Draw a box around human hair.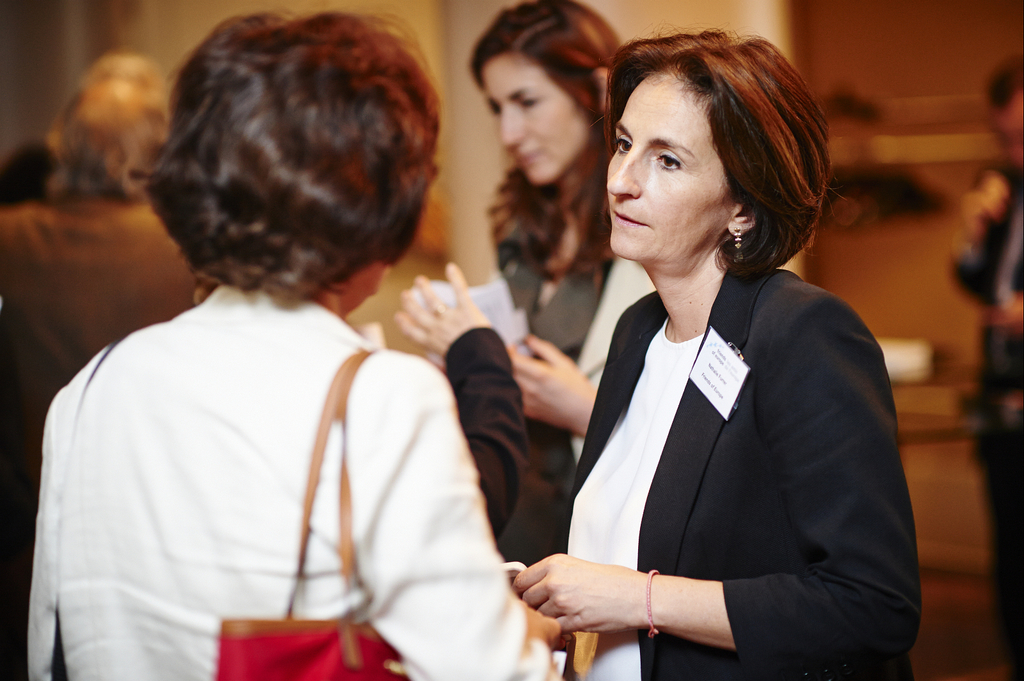
(465, 0, 659, 269).
